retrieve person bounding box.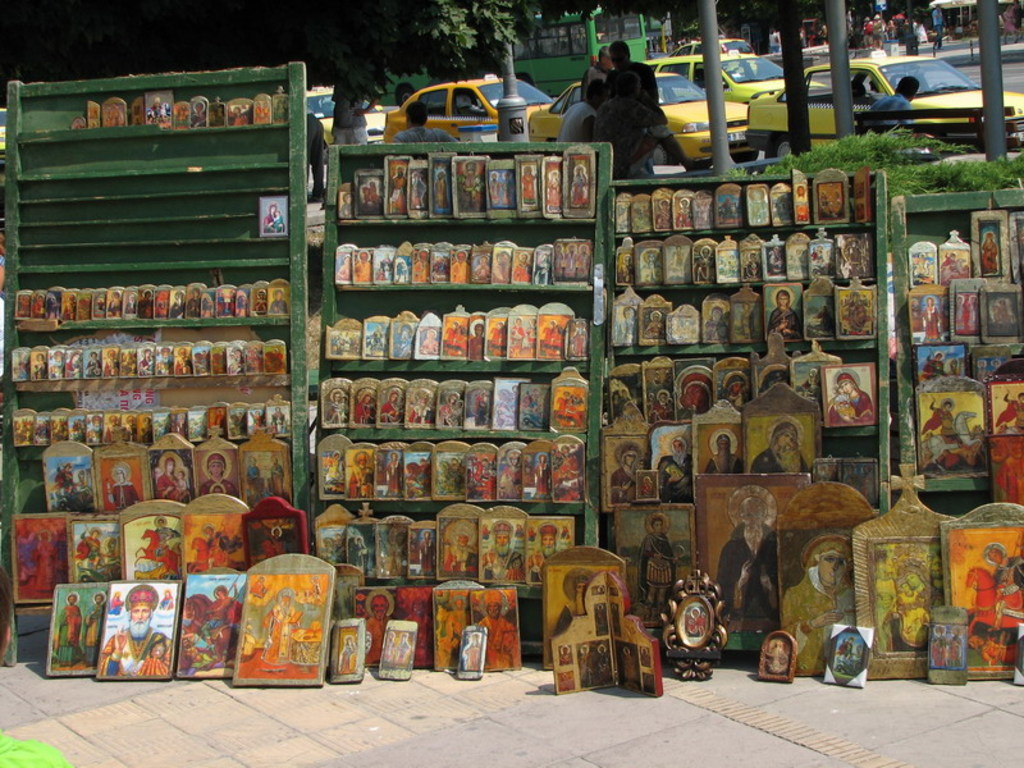
Bounding box: <region>466, 385, 485, 424</region>.
